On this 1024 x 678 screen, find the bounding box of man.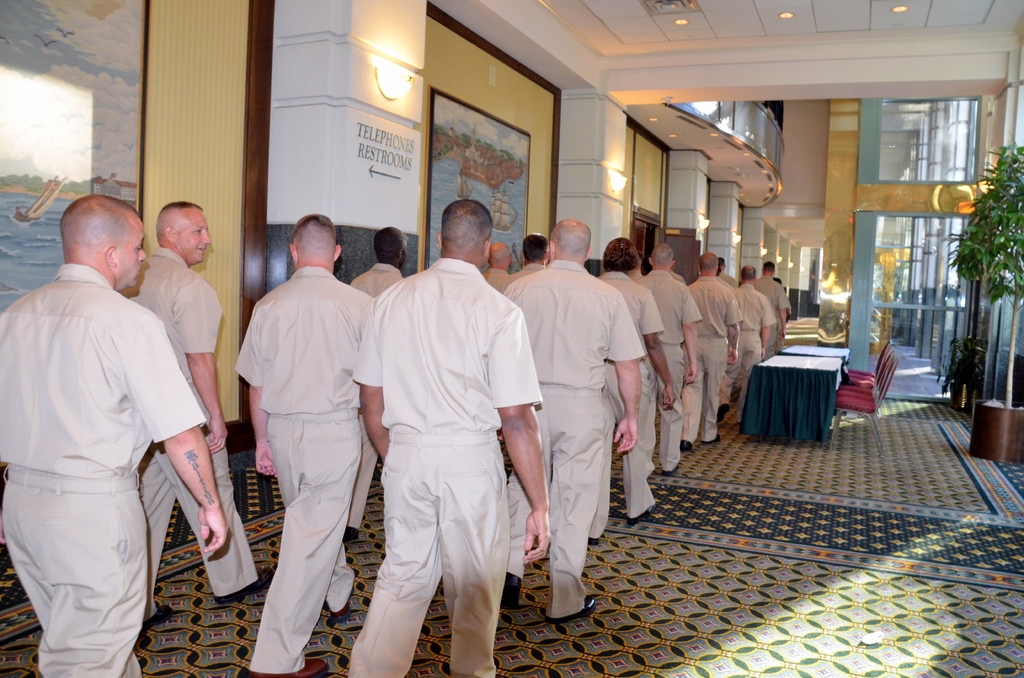
Bounding box: region(687, 252, 742, 454).
